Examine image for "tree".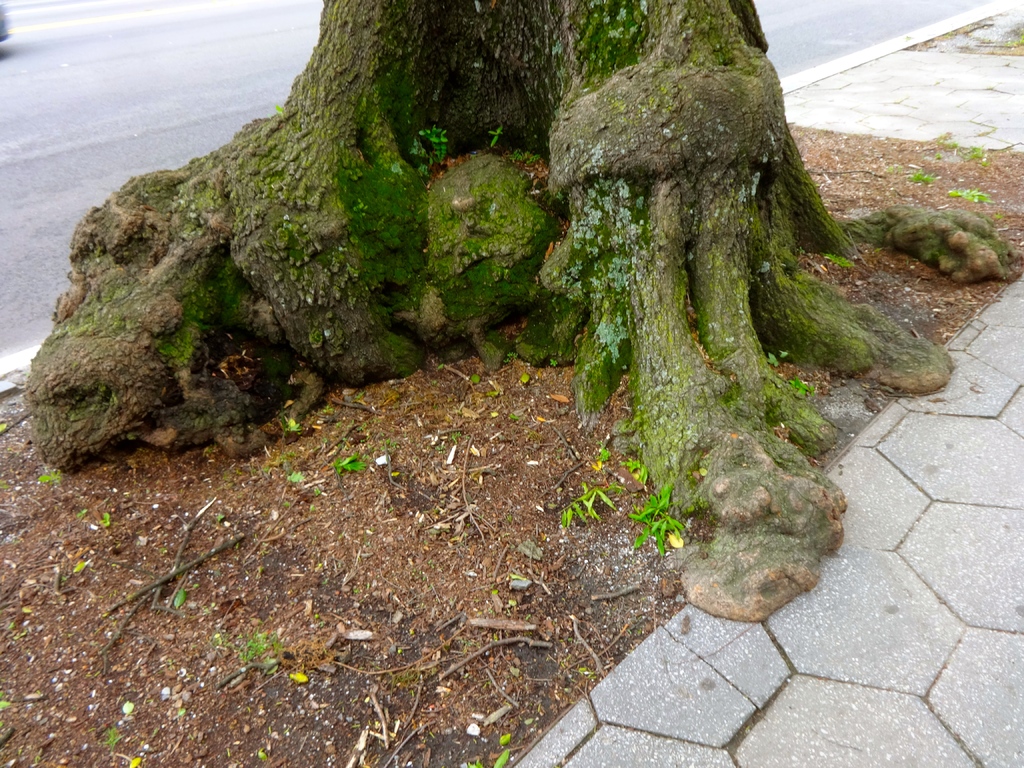
Examination result: l=51, t=0, r=961, b=643.
